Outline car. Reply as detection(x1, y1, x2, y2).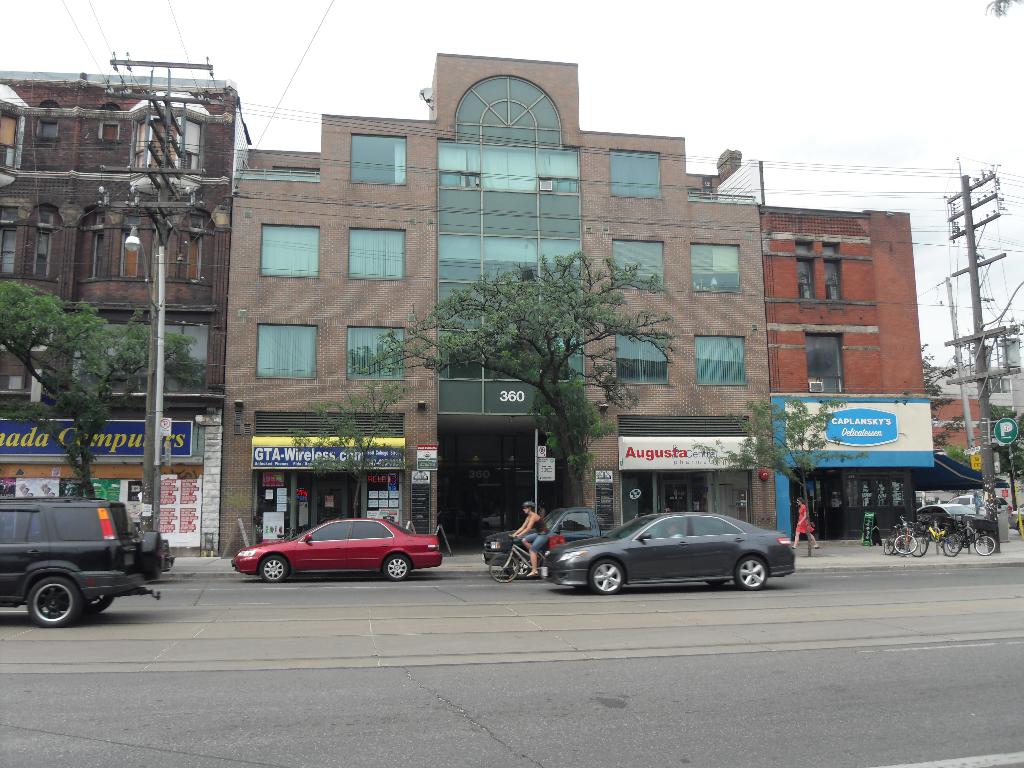
detection(0, 500, 168, 630).
